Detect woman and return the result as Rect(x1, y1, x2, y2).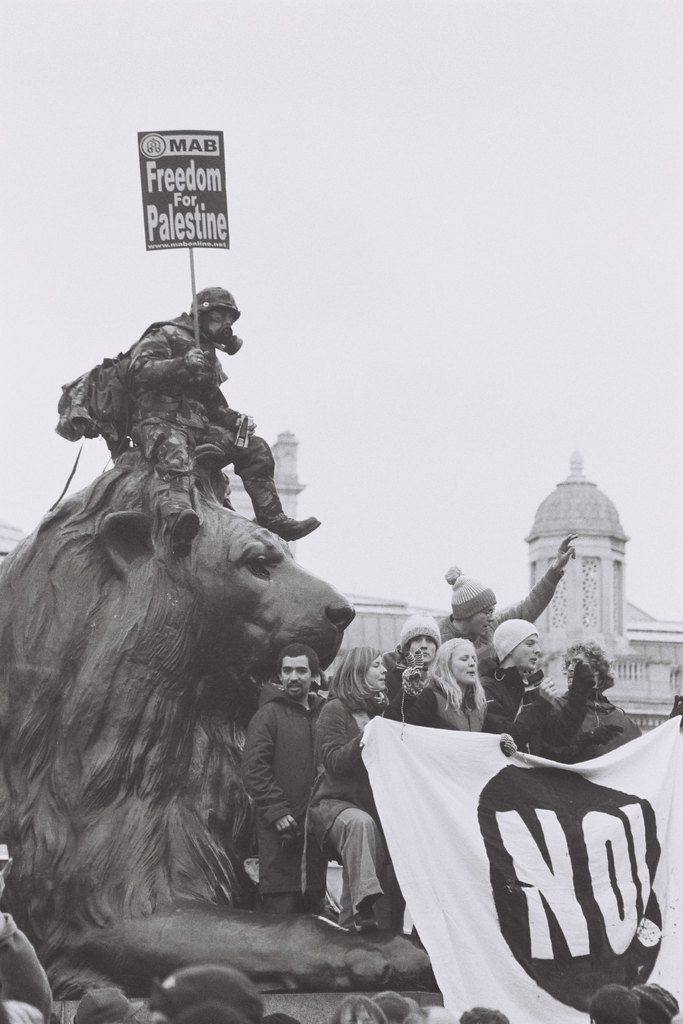
Rect(317, 643, 408, 927).
